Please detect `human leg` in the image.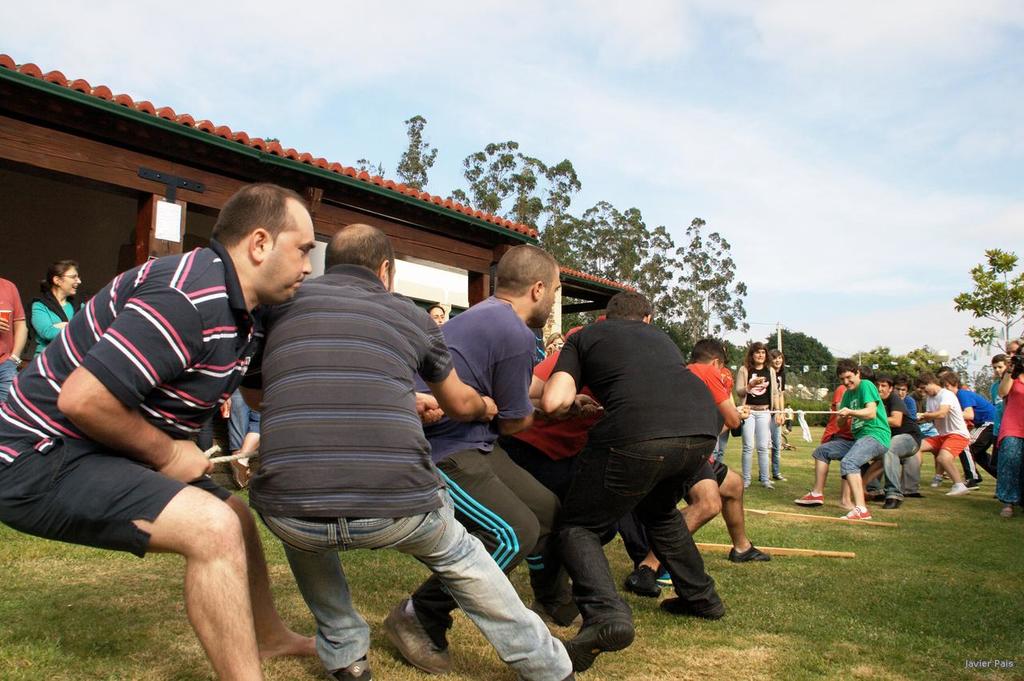
pyautogui.locateOnScreen(915, 437, 938, 450).
